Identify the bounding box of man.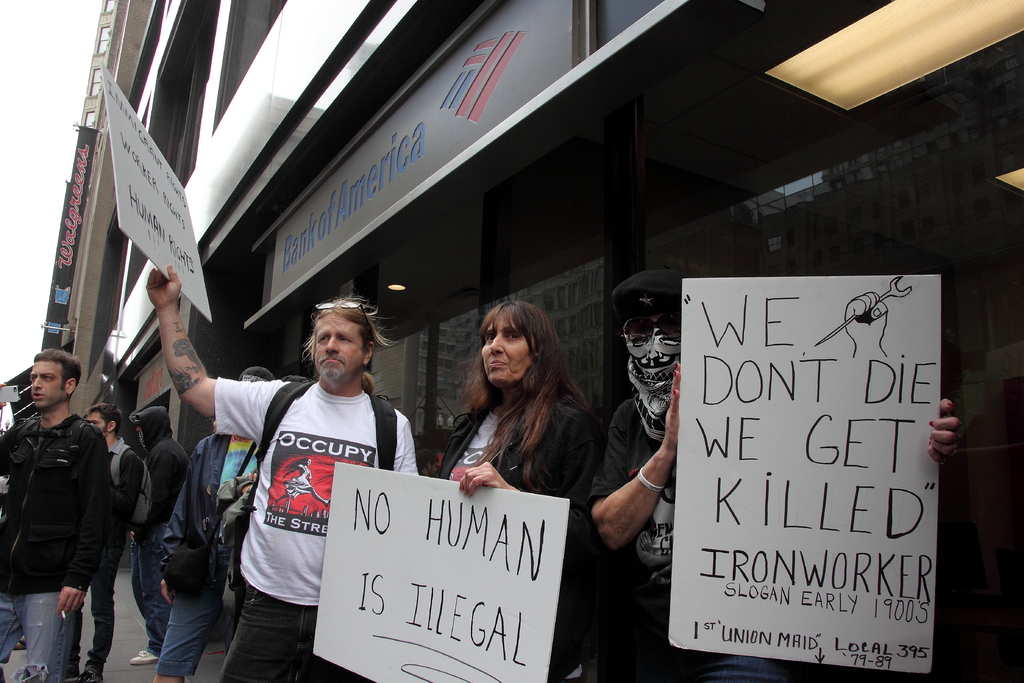
(73,404,196,682).
